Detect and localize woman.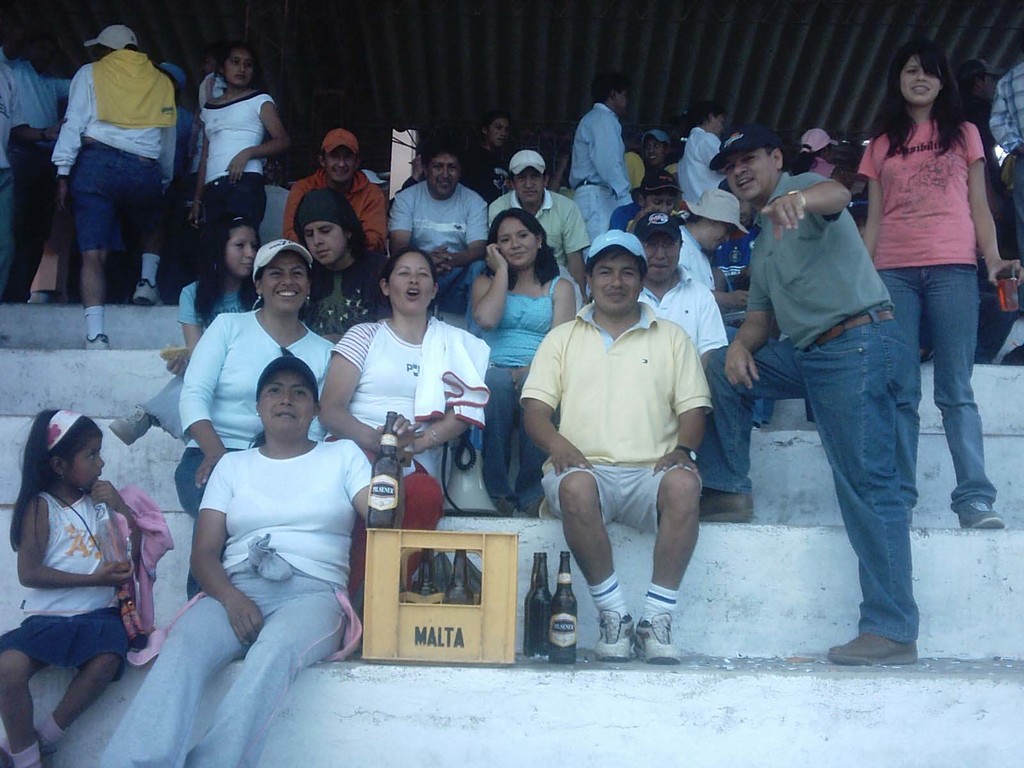
Localized at (108, 214, 262, 447).
